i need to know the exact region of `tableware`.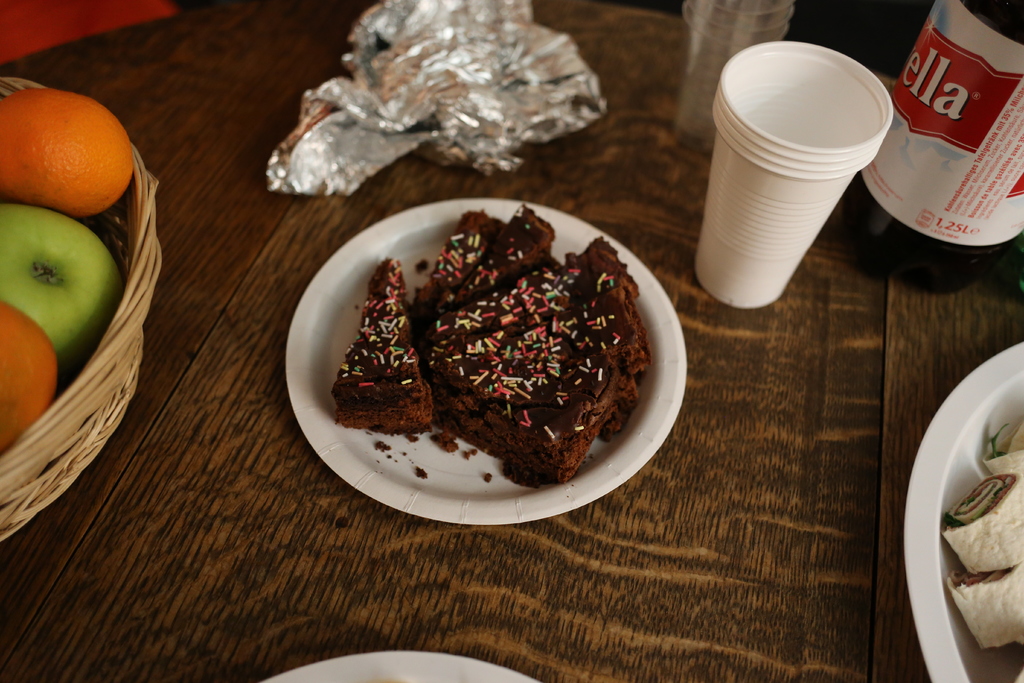
Region: bbox=(675, 0, 796, 158).
